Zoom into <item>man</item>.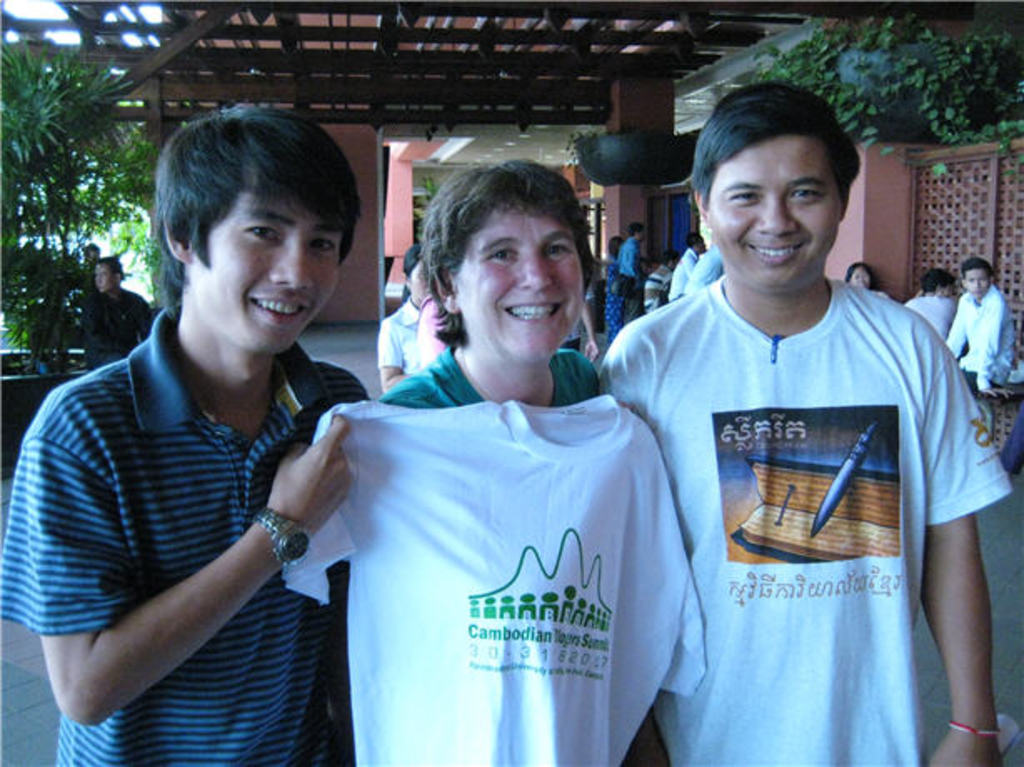
Zoom target: region(0, 100, 369, 765).
